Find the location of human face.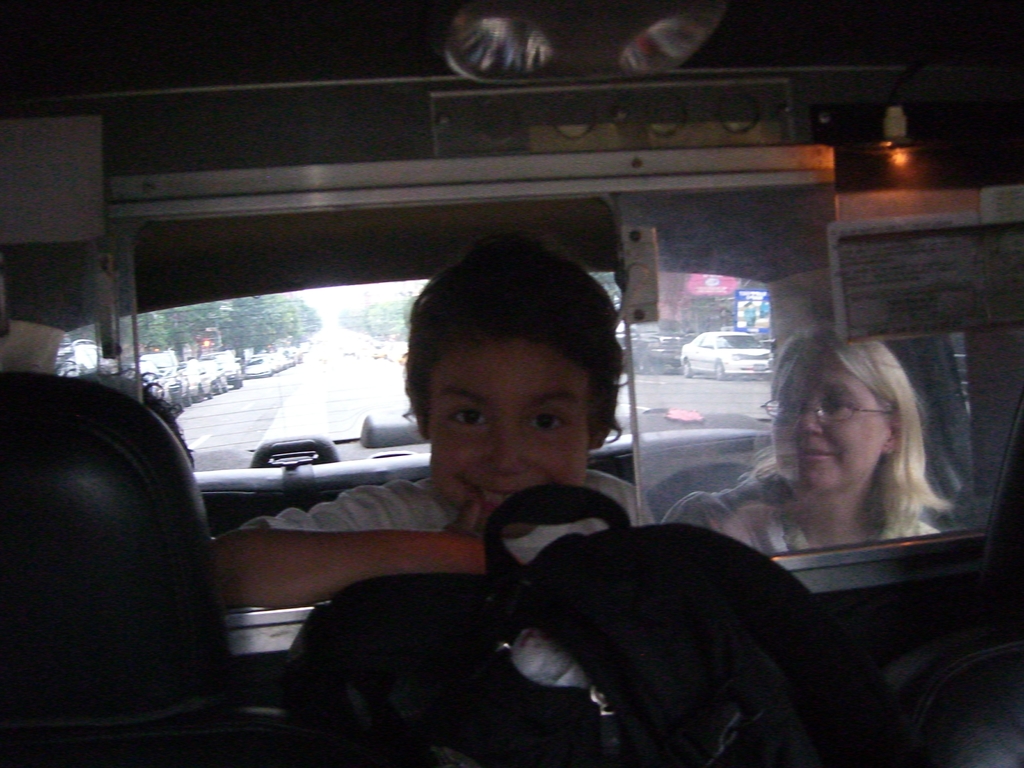
Location: (771, 358, 884, 491).
